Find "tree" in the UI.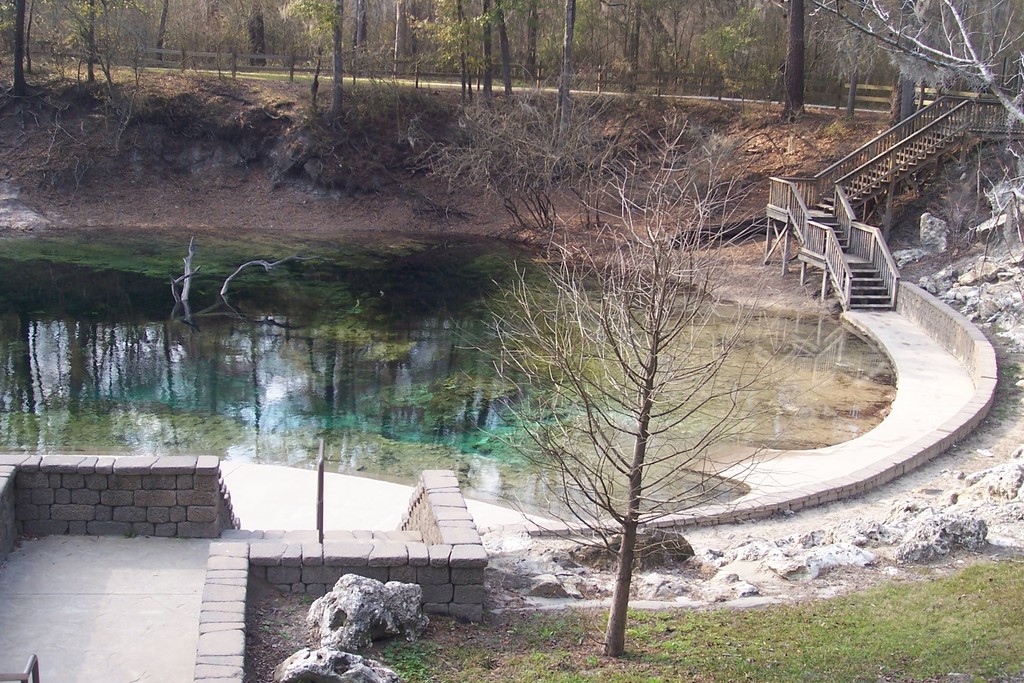
UI element at box(804, 0, 1023, 119).
